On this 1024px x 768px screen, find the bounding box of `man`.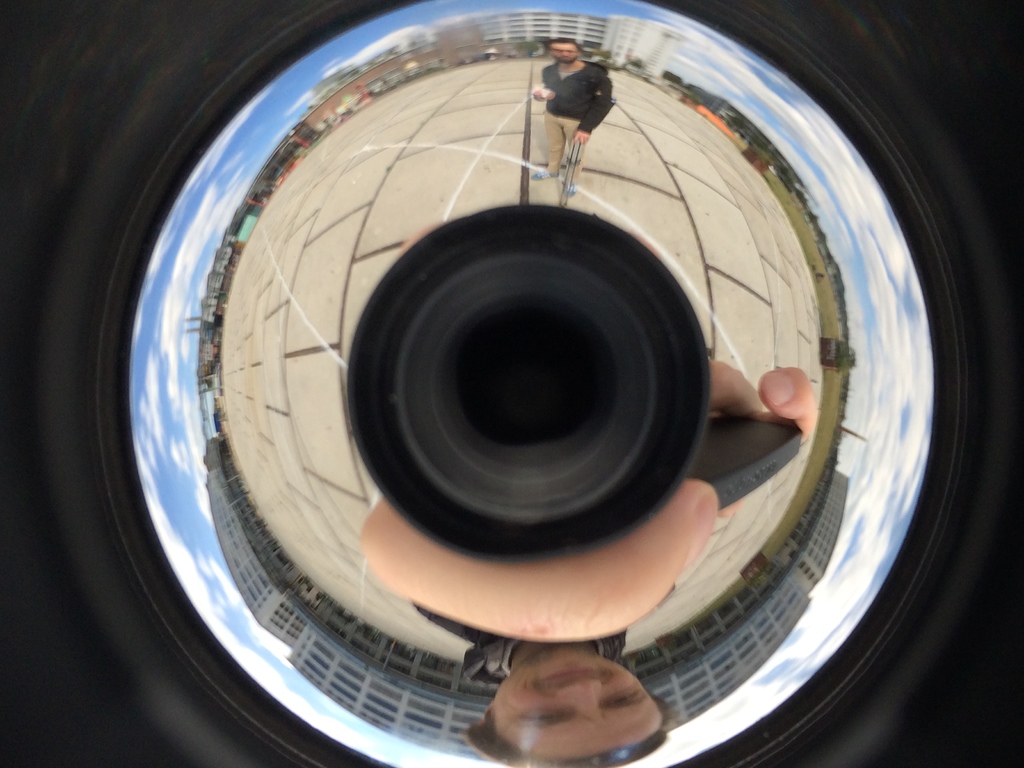
Bounding box: 523:35:613:201.
